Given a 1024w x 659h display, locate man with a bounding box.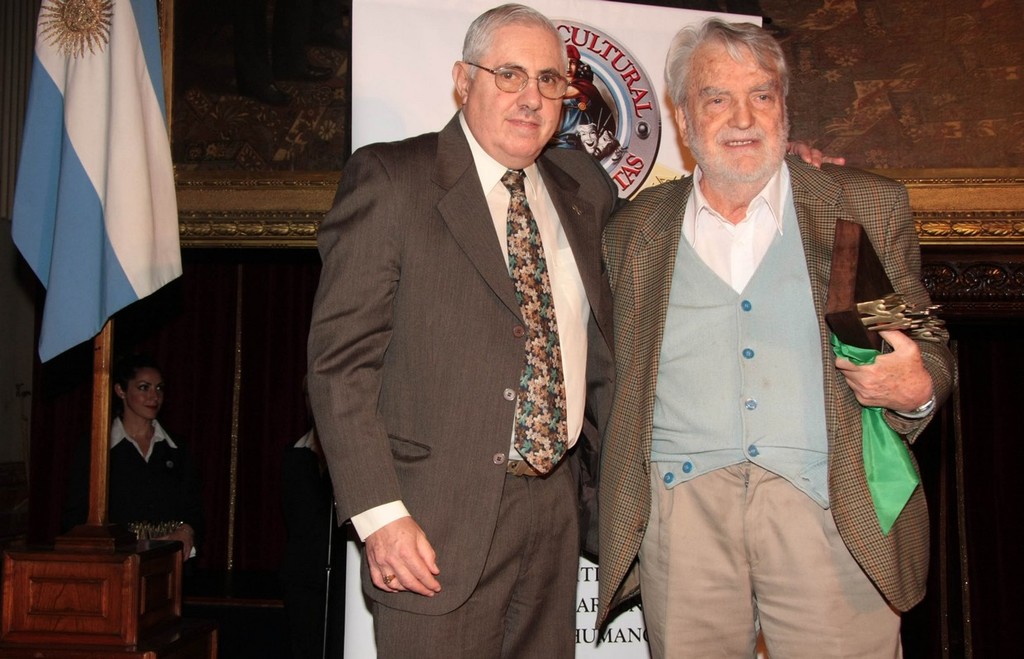
Located: <region>309, 2, 625, 658</region>.
